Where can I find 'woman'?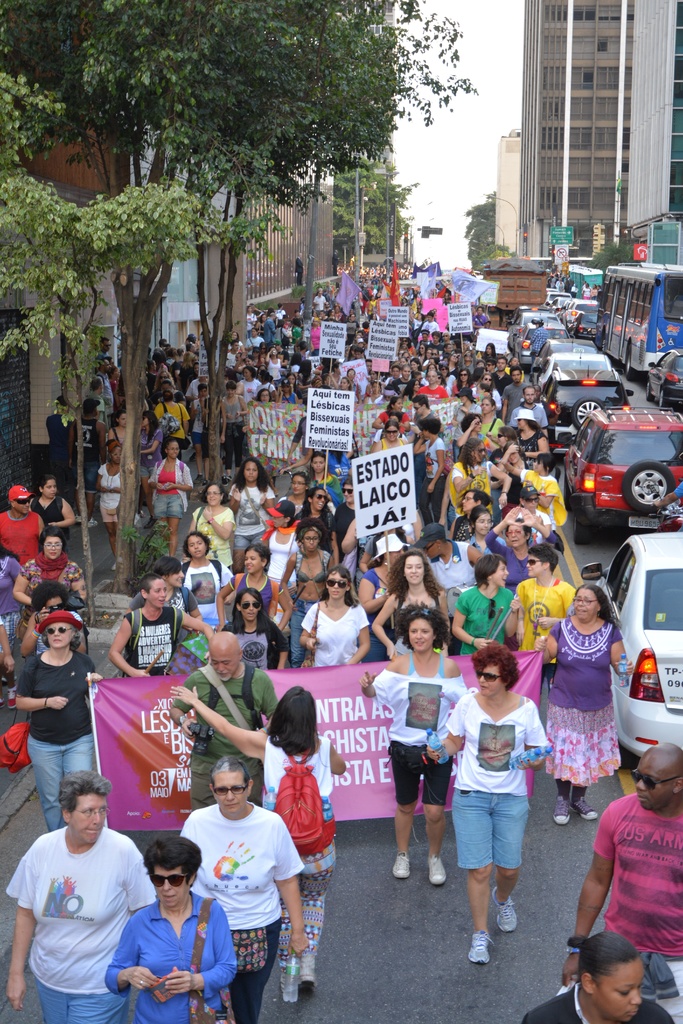
You can find it at bbox(504, 354, 523, 374).
